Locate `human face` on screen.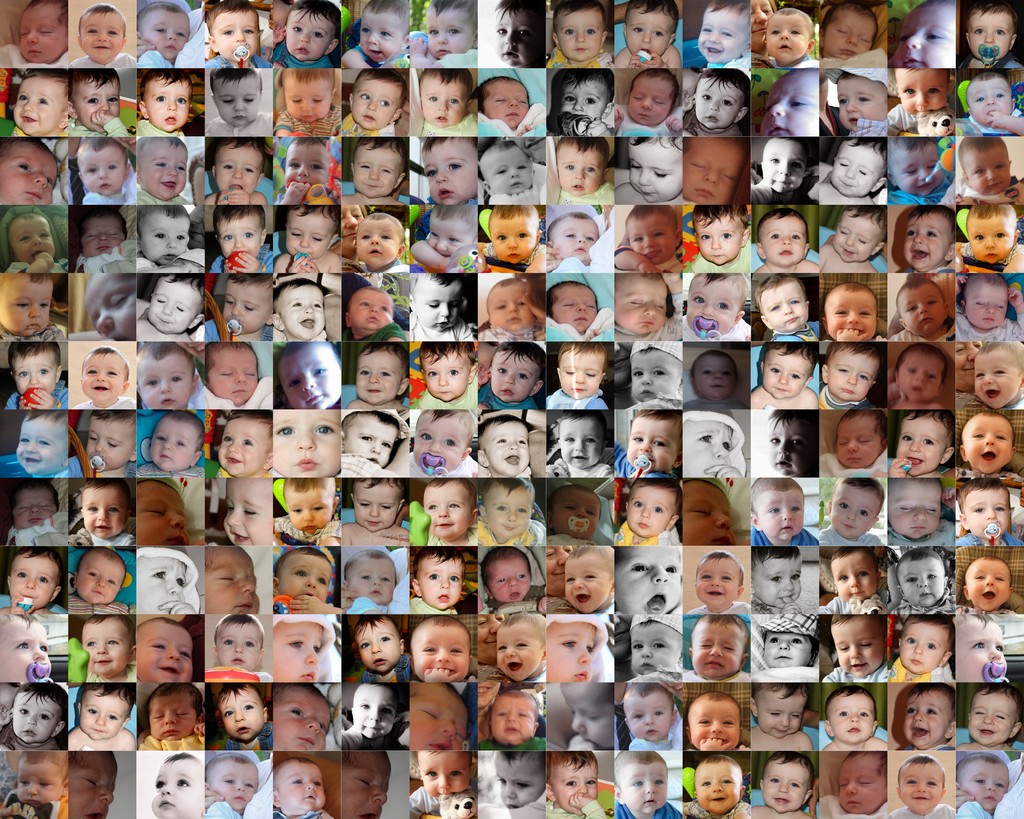
On screen at Rect(897, 354, 941, 402).
